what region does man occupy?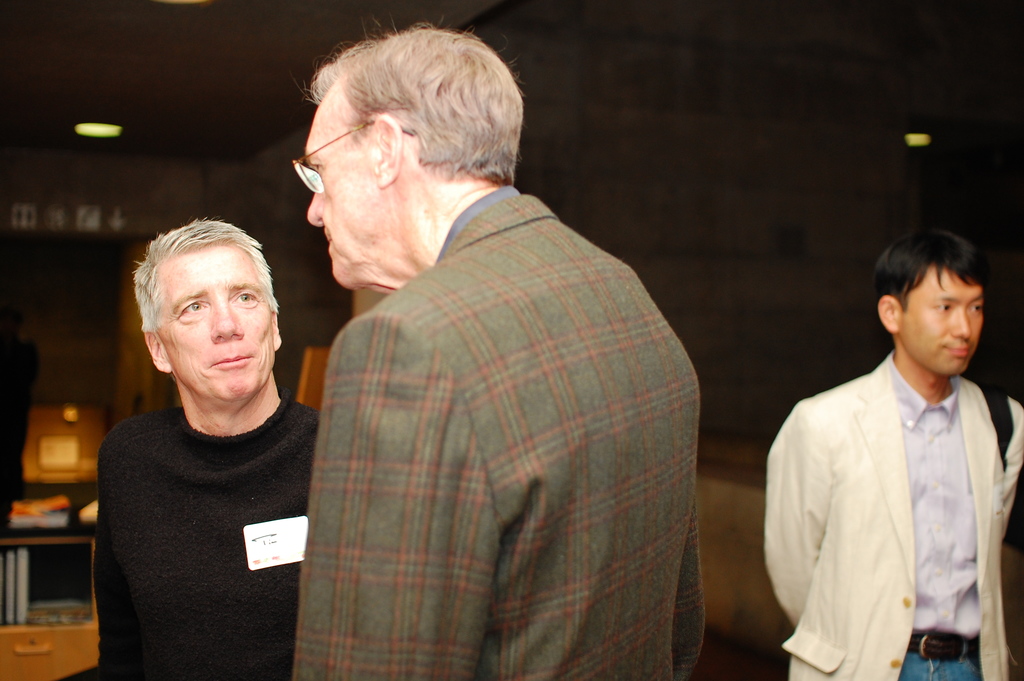
bbox(97, 217, 322, 675).
